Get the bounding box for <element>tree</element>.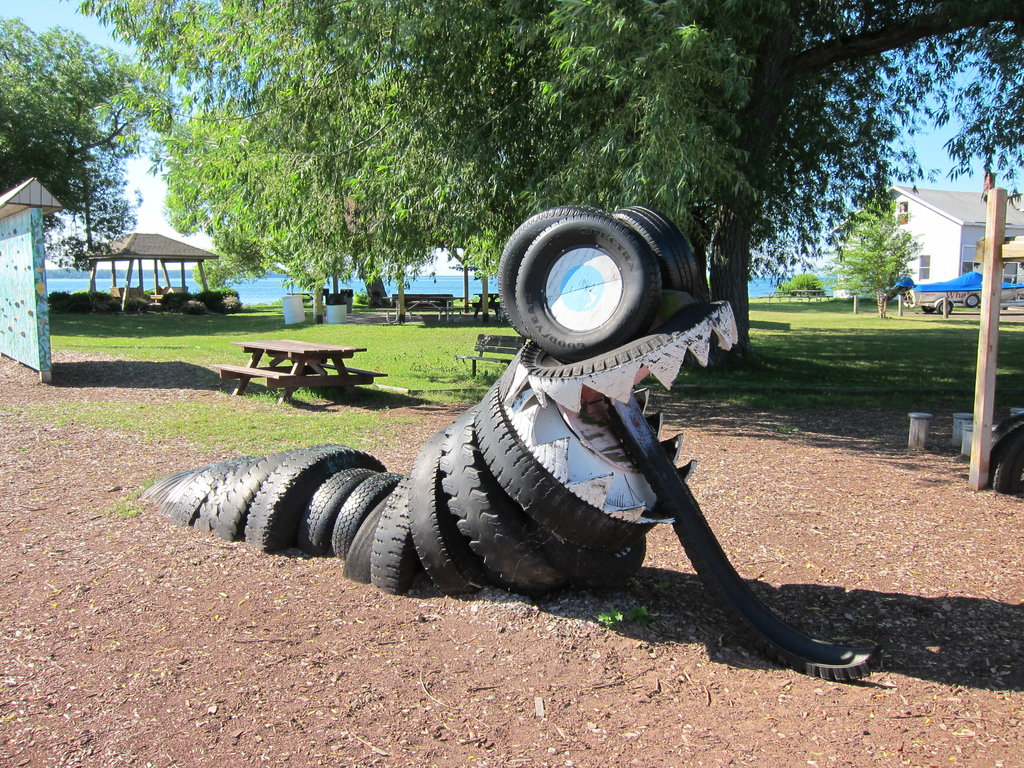
select_region(838, 184, 936, 300).
